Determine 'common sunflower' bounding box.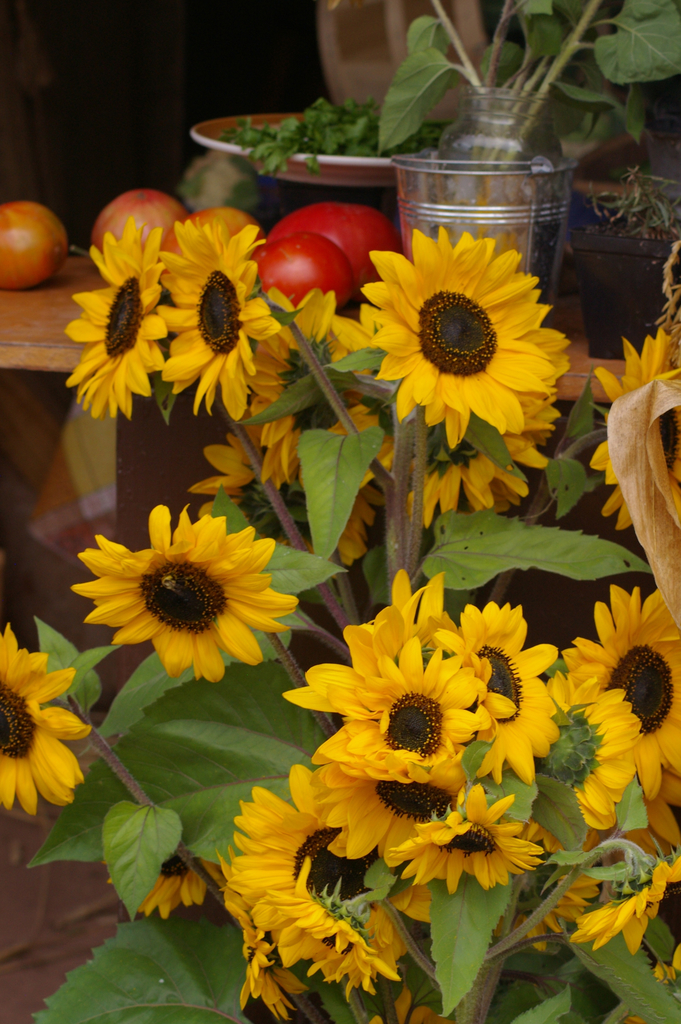
Determined: 170,228,256,431.
